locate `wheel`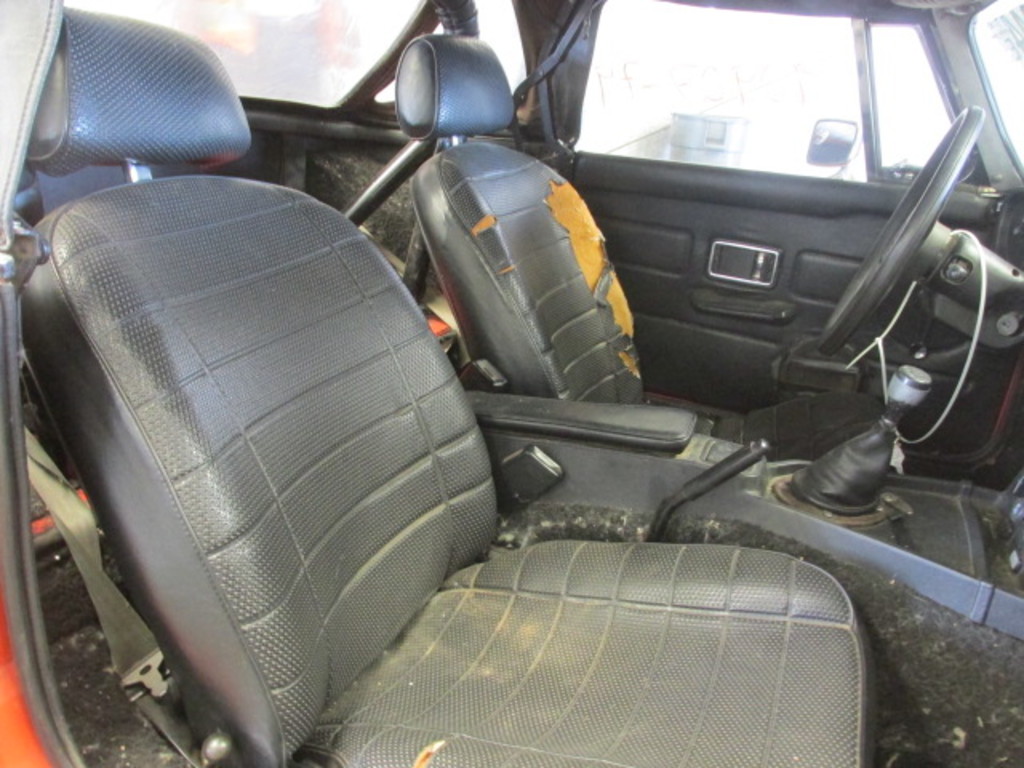
box(816, 104, 987, 349)
